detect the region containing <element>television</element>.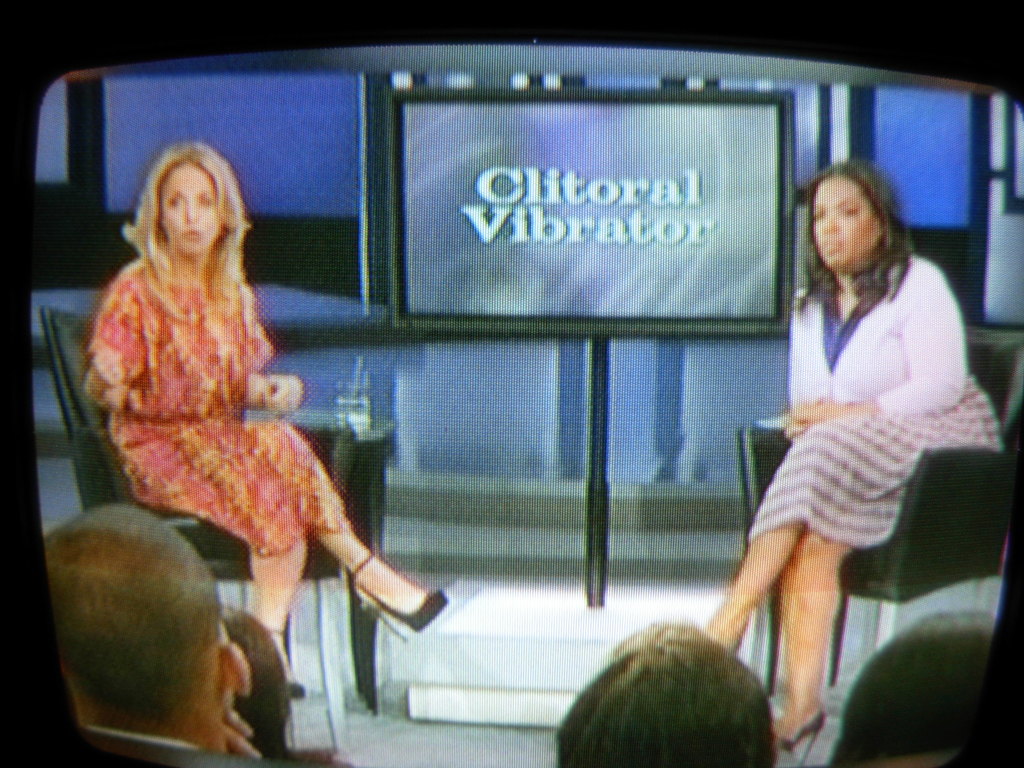
bbox=[386, 85, 797, 338].
